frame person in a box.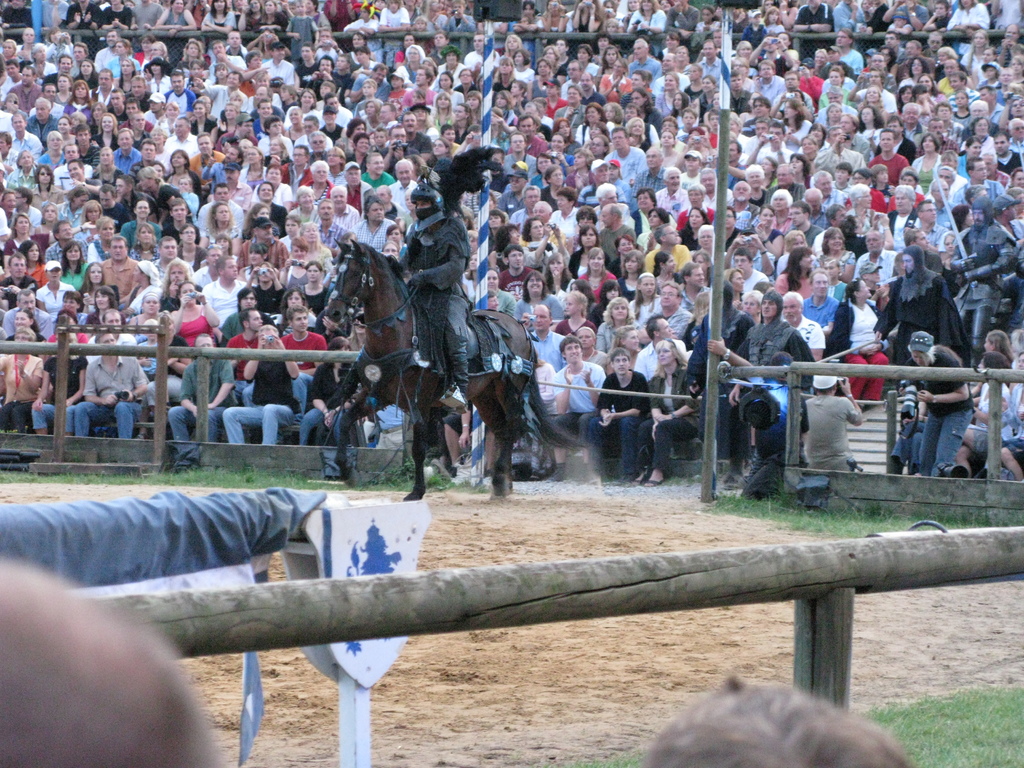
817, 227, 860, 275.
